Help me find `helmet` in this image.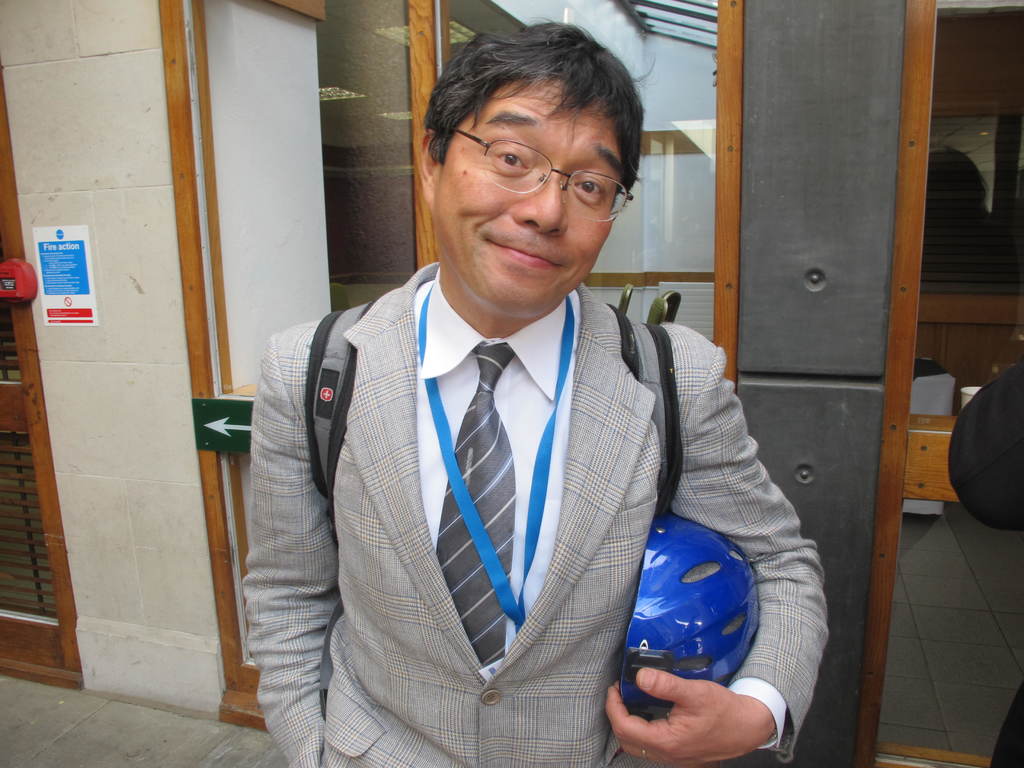
Found it: (left=619, top=514, right=766, bottom=723).
